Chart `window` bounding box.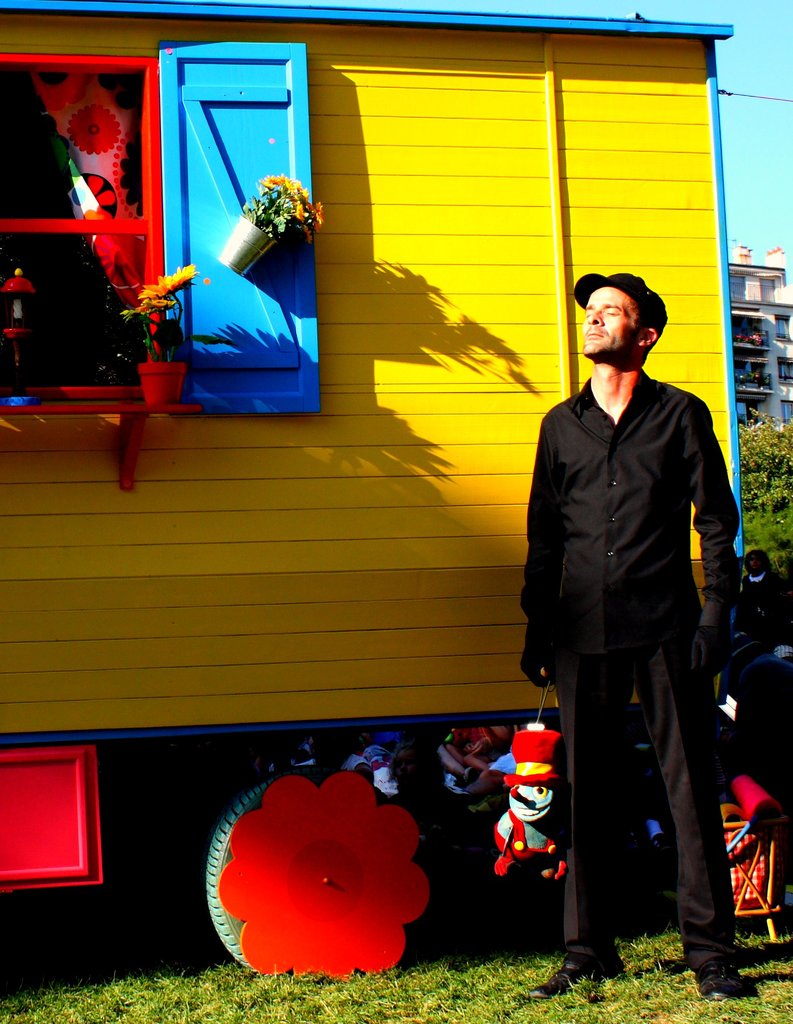
Charted: [778, 319, 792, 340].
